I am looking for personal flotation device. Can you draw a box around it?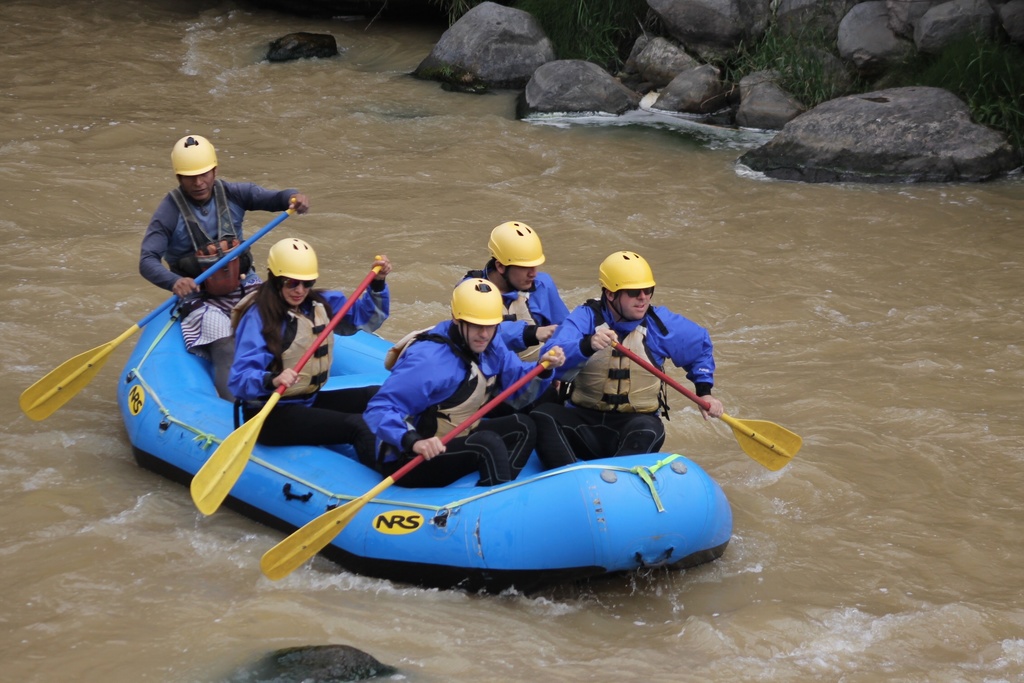
Sure, the bounding box is Rect(388, 321, 492, 447).
